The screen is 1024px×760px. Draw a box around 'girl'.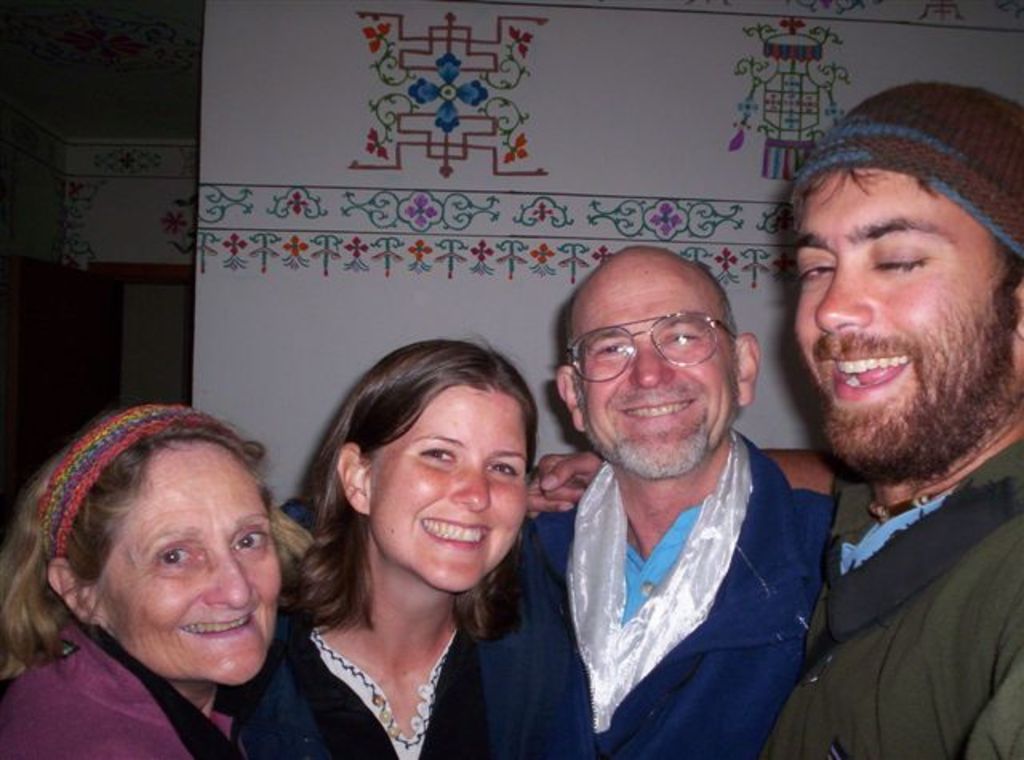
235/338/595/758.
